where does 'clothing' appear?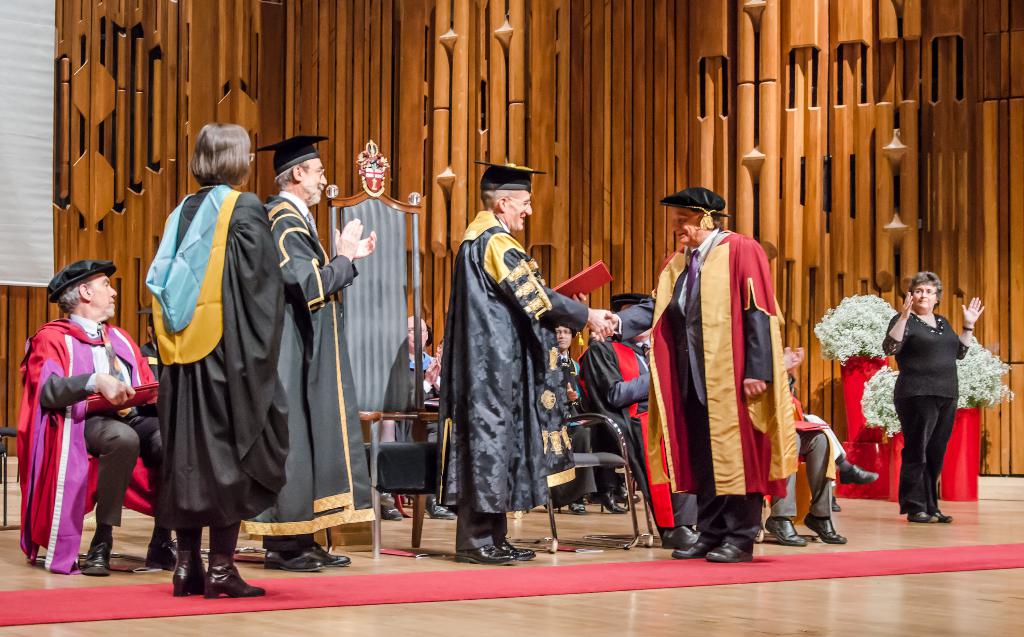
Appears at x1=587 y1=341 x2=650 y2=487.
